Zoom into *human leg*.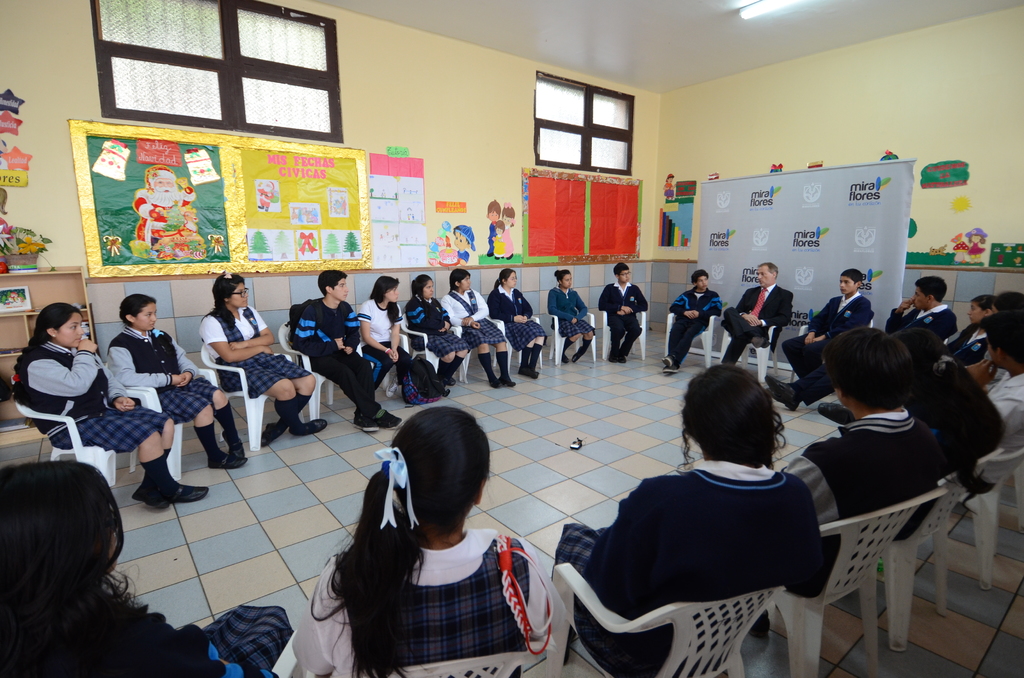
Zoom target: [816, 401, 856, 424].
